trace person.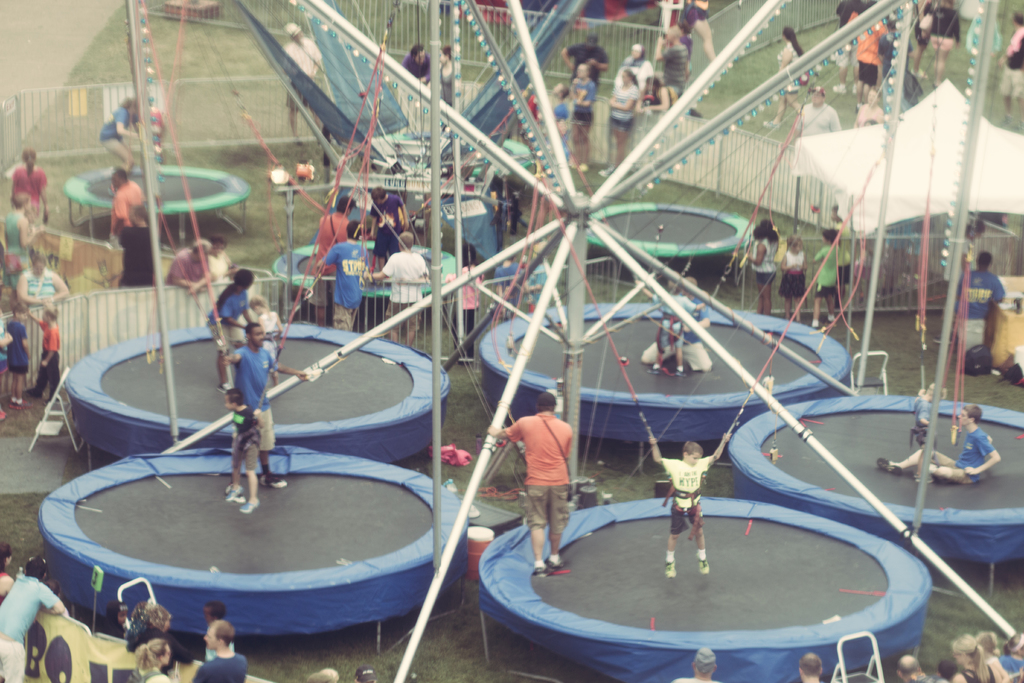
Traced to crop(118, 203, 156, 287).
